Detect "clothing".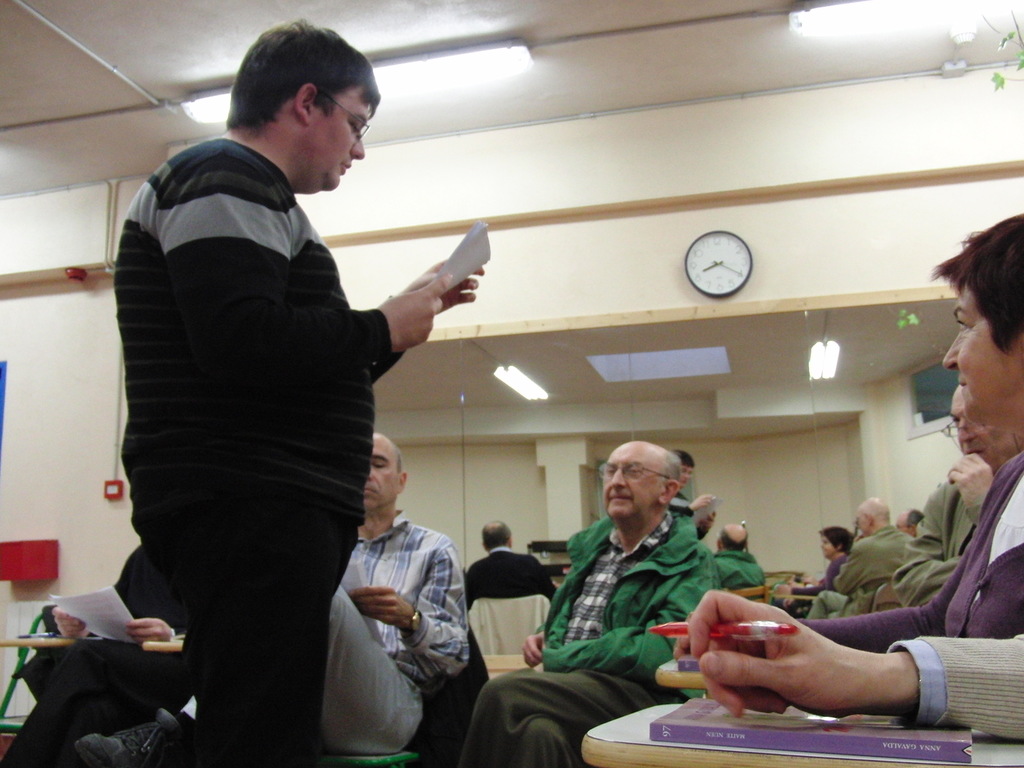
Detected at 705 536 764 597.
